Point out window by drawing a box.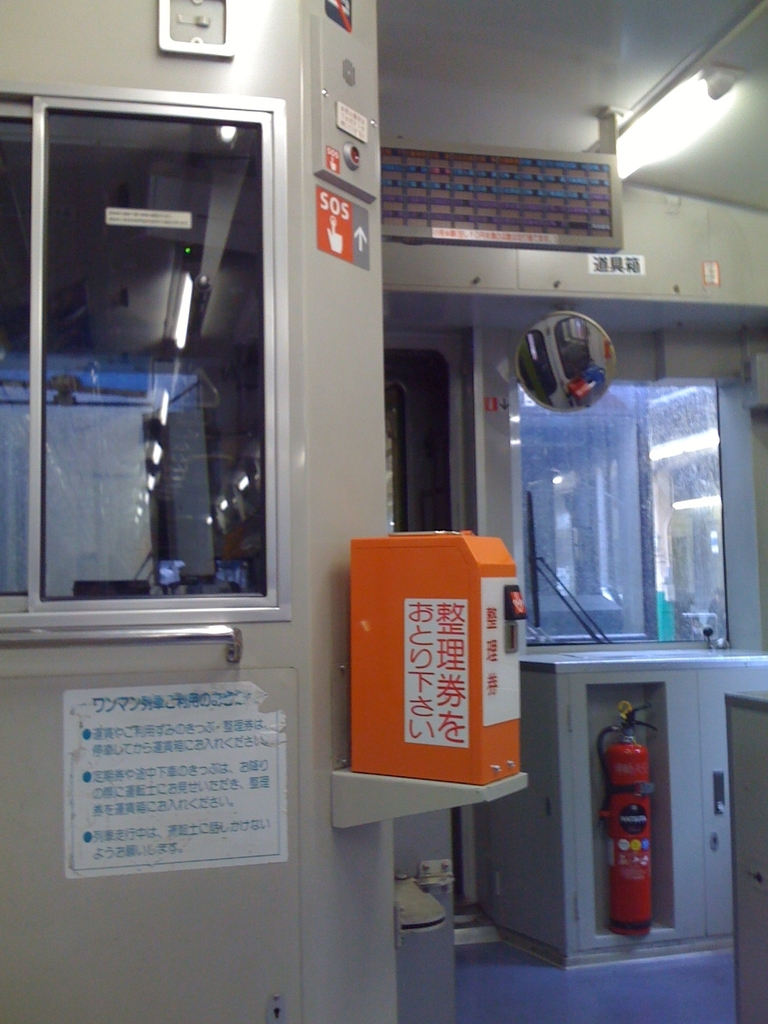
bbox(379, 333, 473, 540).
